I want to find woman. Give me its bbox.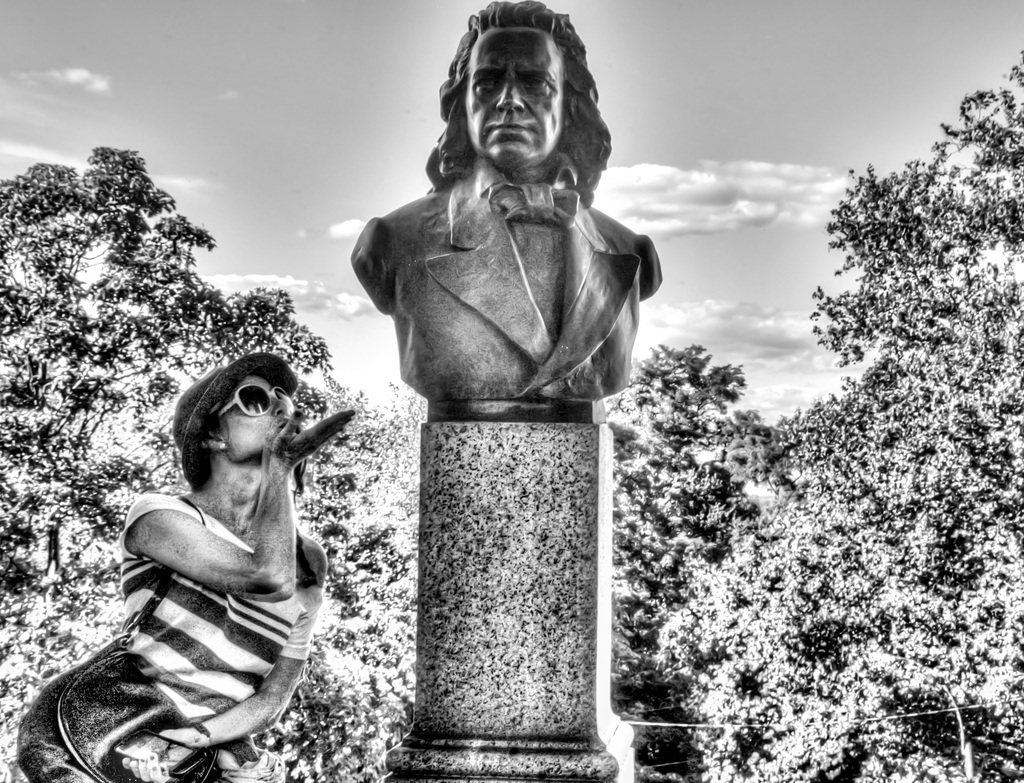
crop(44, 331, 353, 782).
